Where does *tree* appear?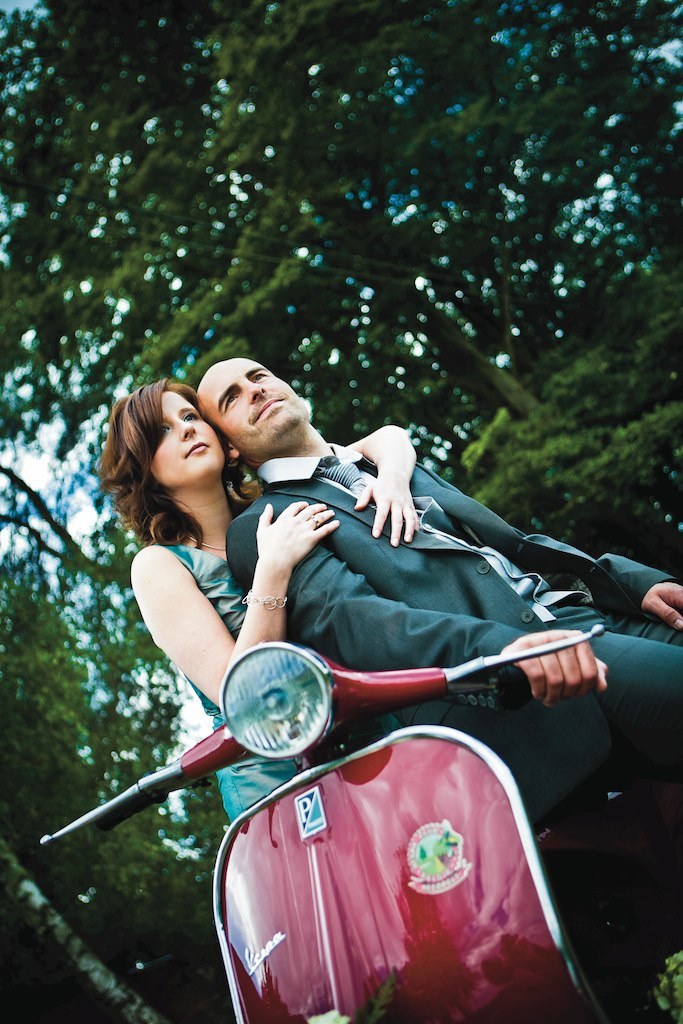
Appears at l=0, t=0, r=682, b=574.
